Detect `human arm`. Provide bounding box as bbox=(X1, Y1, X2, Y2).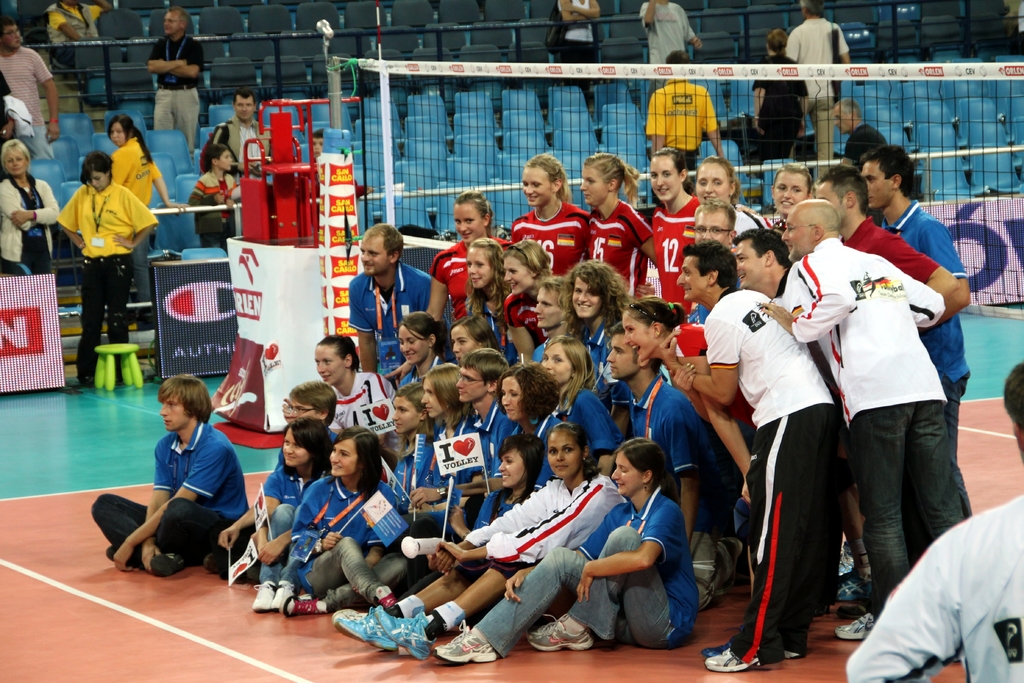
bbox=(563, 0, 585, 21).
